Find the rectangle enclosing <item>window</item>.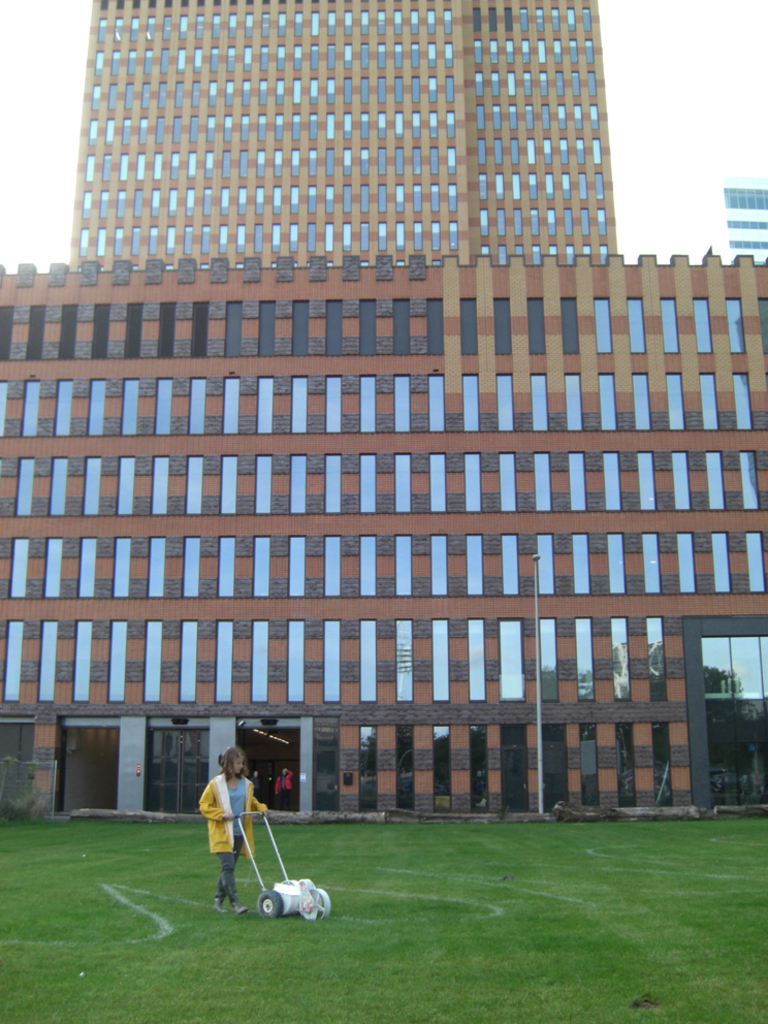
(467,615,486,699).
